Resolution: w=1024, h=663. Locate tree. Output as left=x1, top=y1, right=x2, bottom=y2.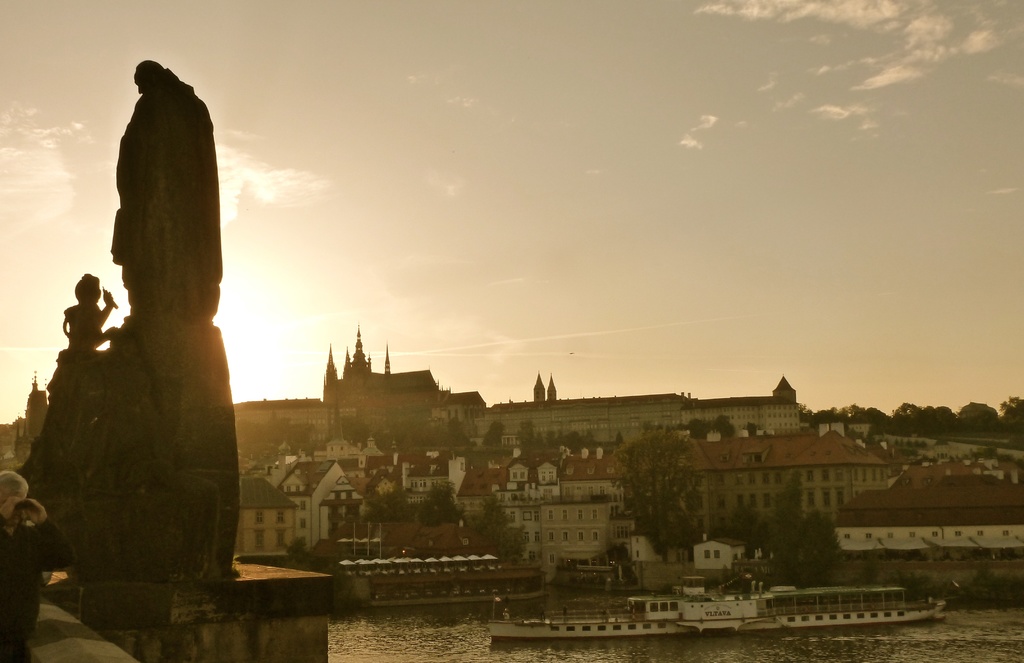
left=547, top=431, right=594, bottom=451.
